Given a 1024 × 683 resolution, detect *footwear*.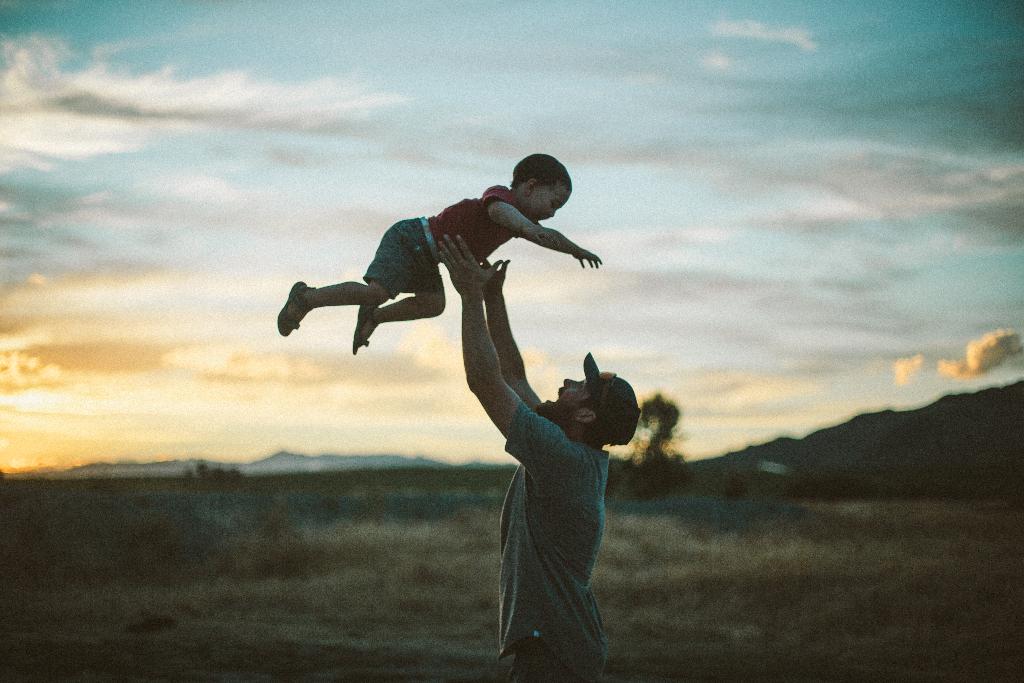
pyautogui.locateOnScreen(353, 300, 383, 357).
